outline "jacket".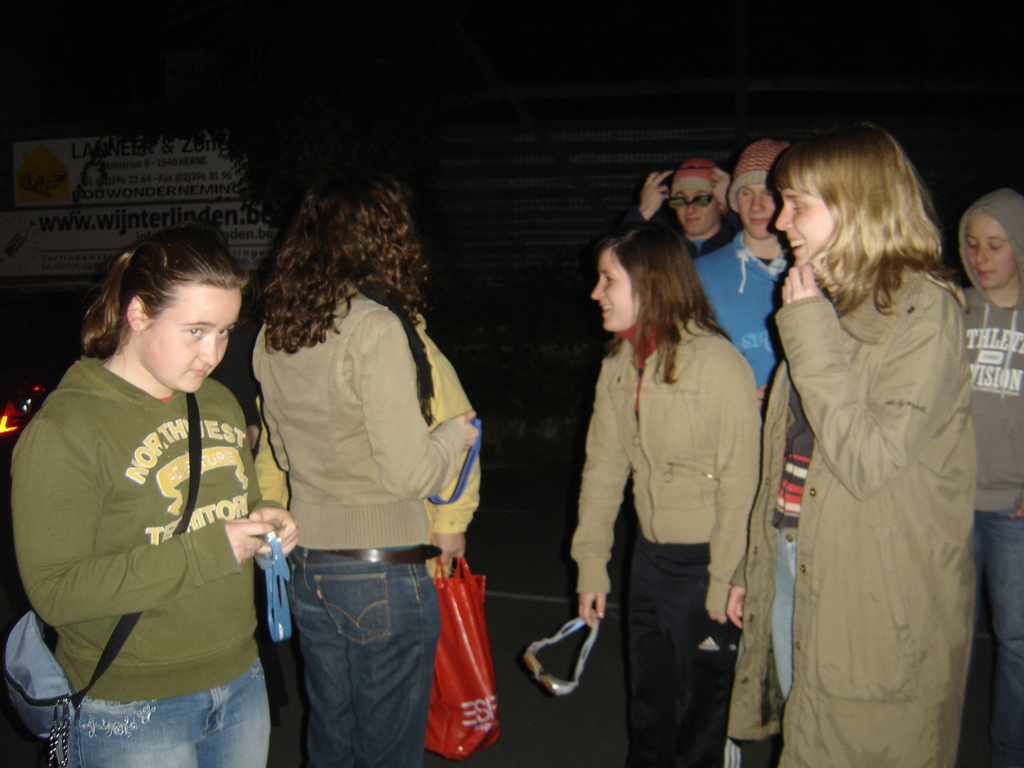
Outline: BBox(715, 266, 982, 762).
